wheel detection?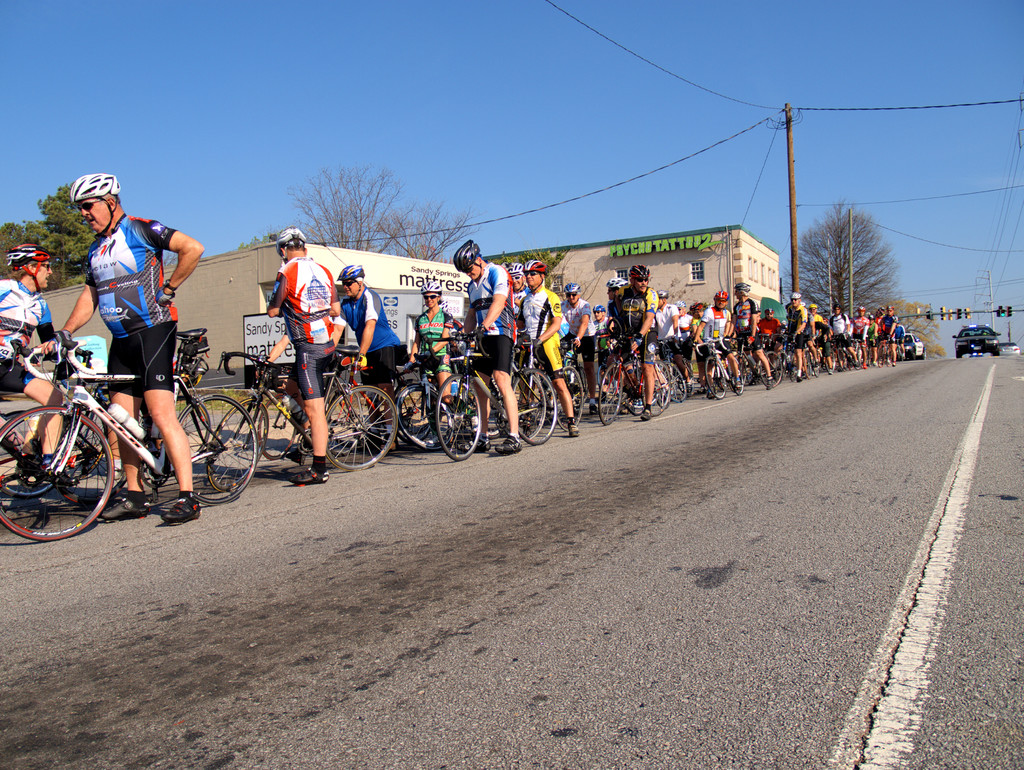
<box>202,393,273,493</box>
